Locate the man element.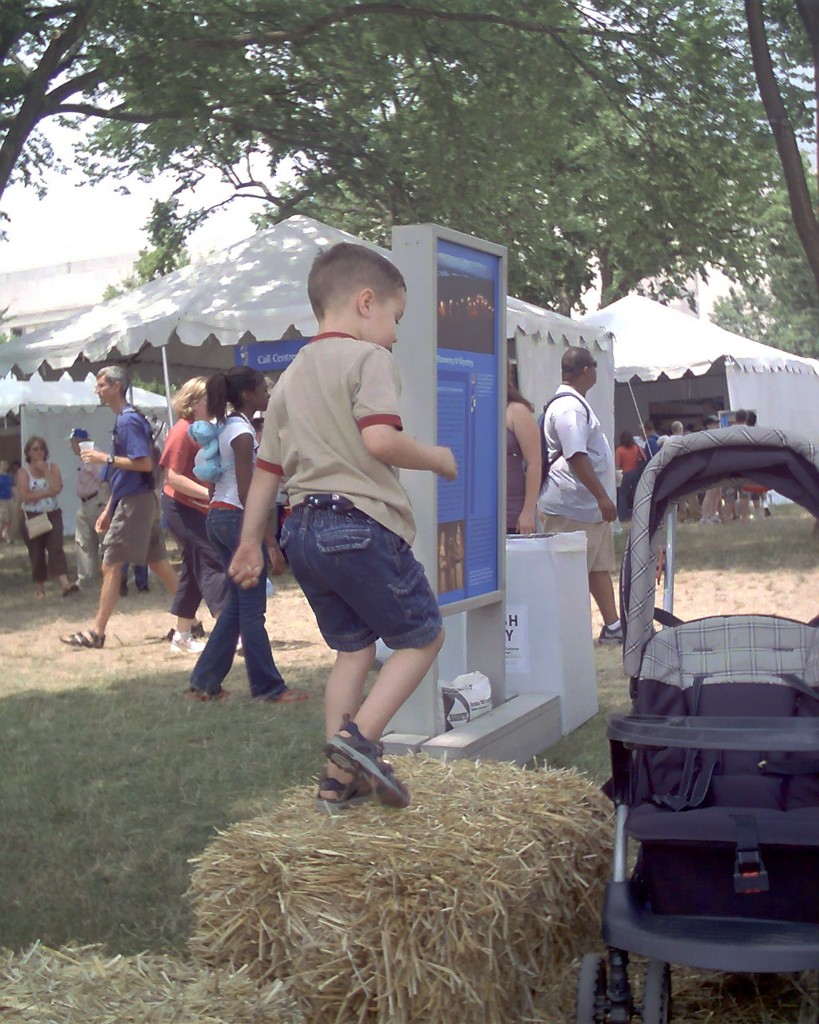
Element bbox: (left=545, top=340, right=637, bottom=645).
